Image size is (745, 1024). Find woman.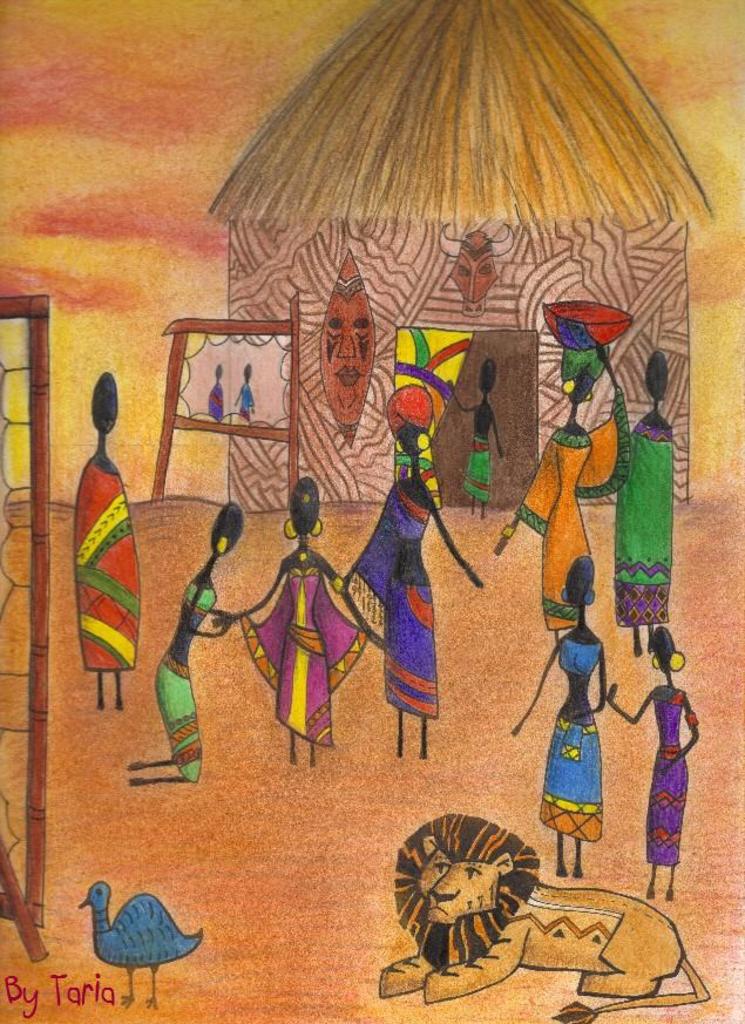
492/335/637/647.
